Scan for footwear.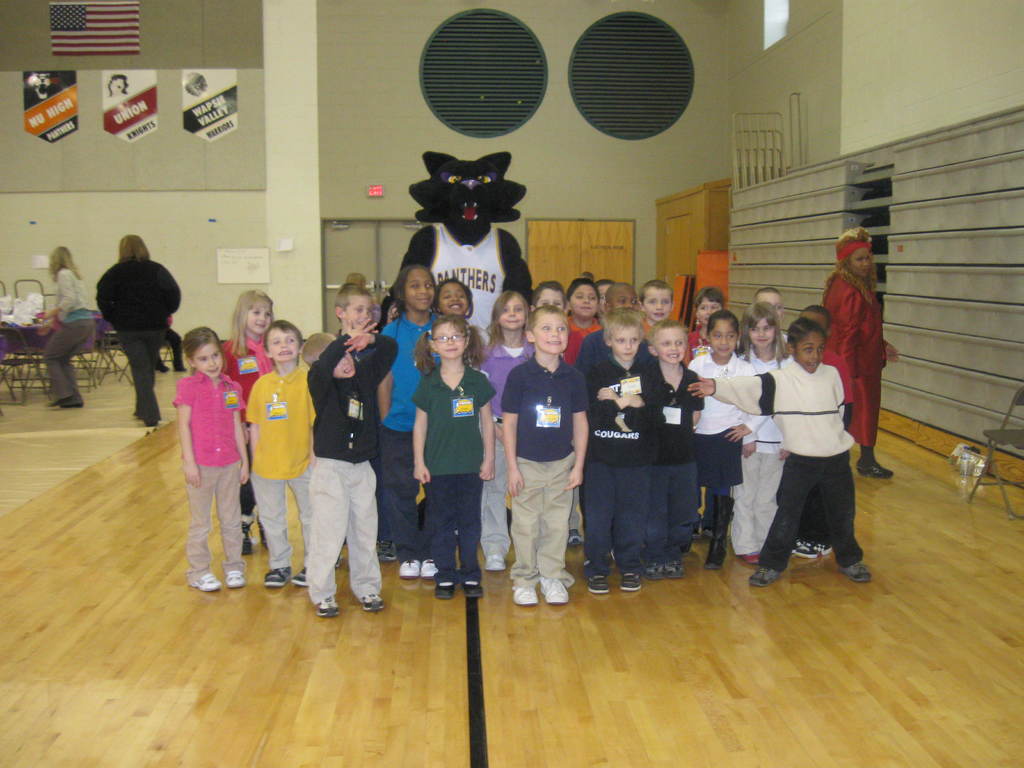
Scan result: [289, 568, 315, 587].
